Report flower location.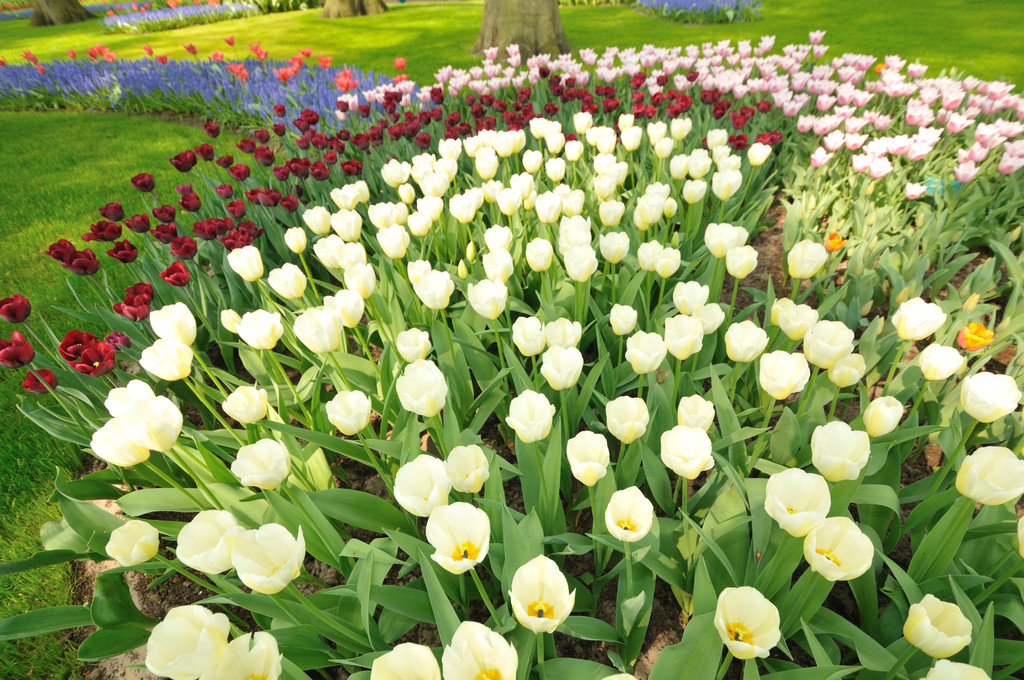
Report: 102 517 162 570.
